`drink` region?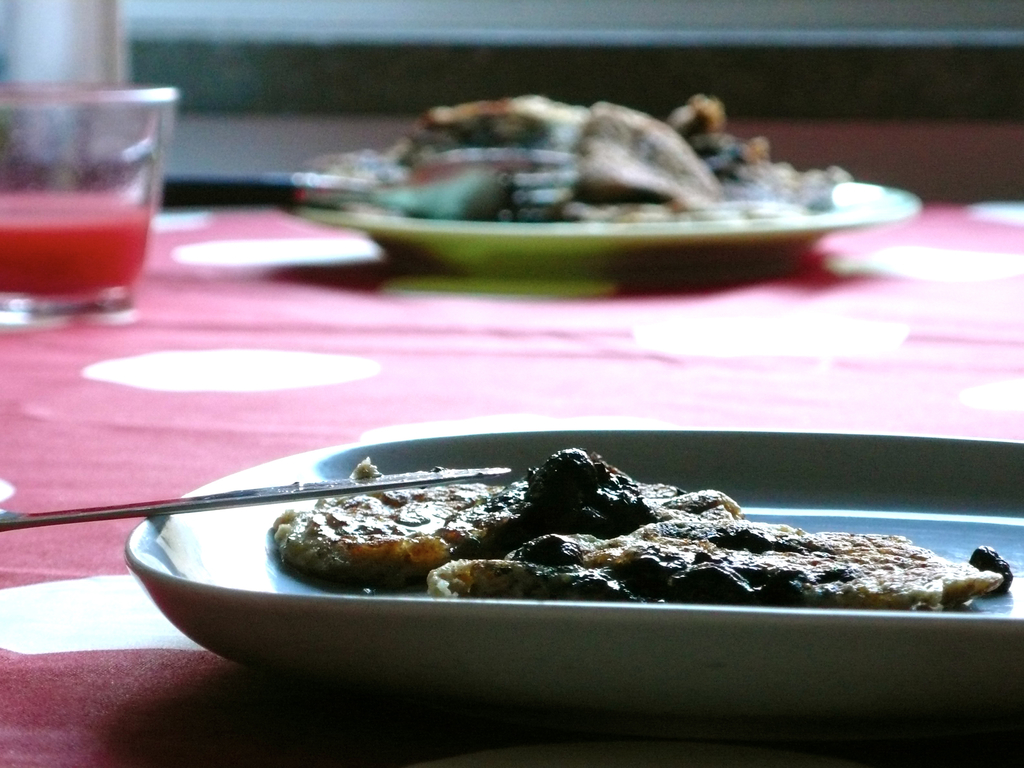
crop(7, 77, 184, 331)
